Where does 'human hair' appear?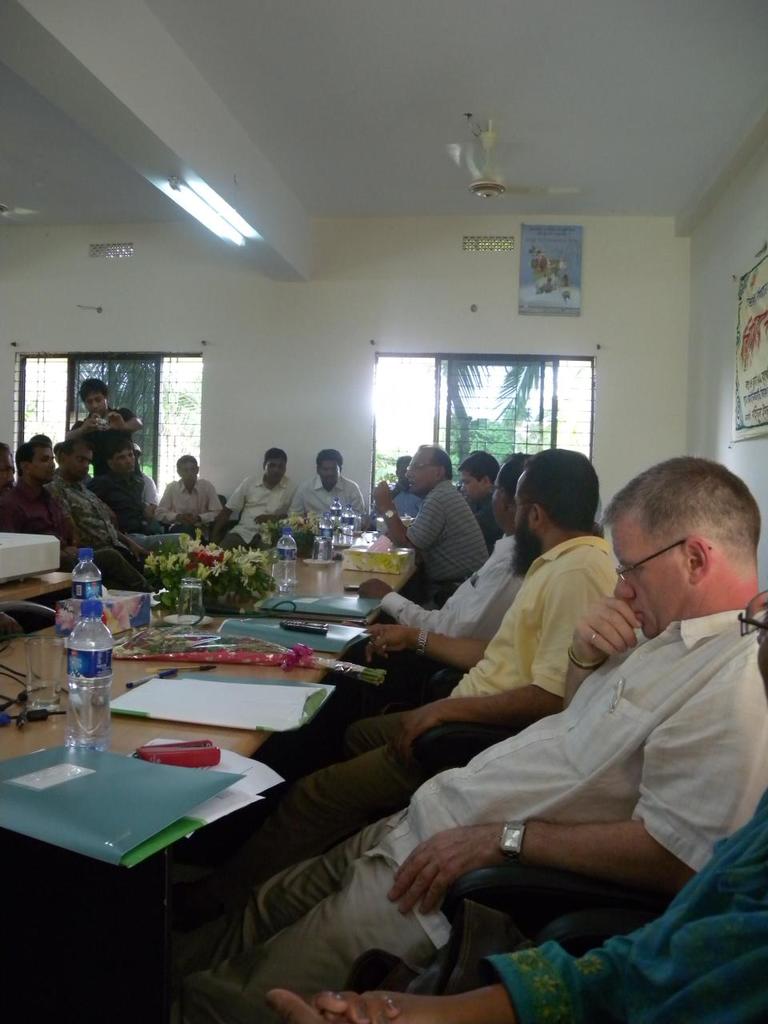
Appears at [x1=259, y1=445, x2=286, y2=468].
